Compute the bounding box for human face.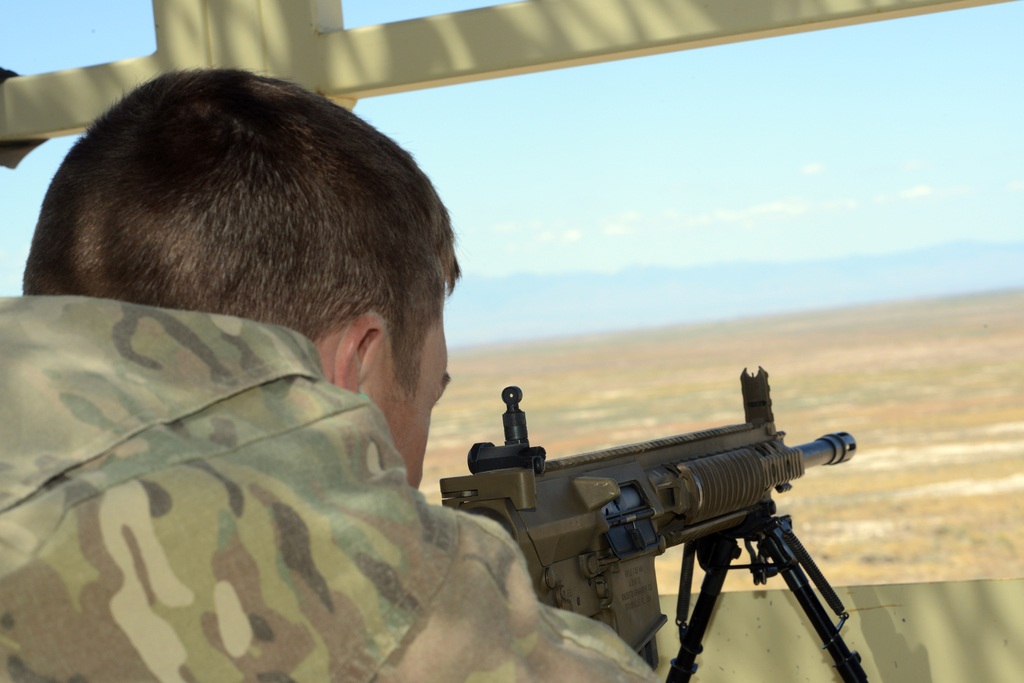
{"left": 372, "top": 300, "right": 452, "bottom": 493}.
